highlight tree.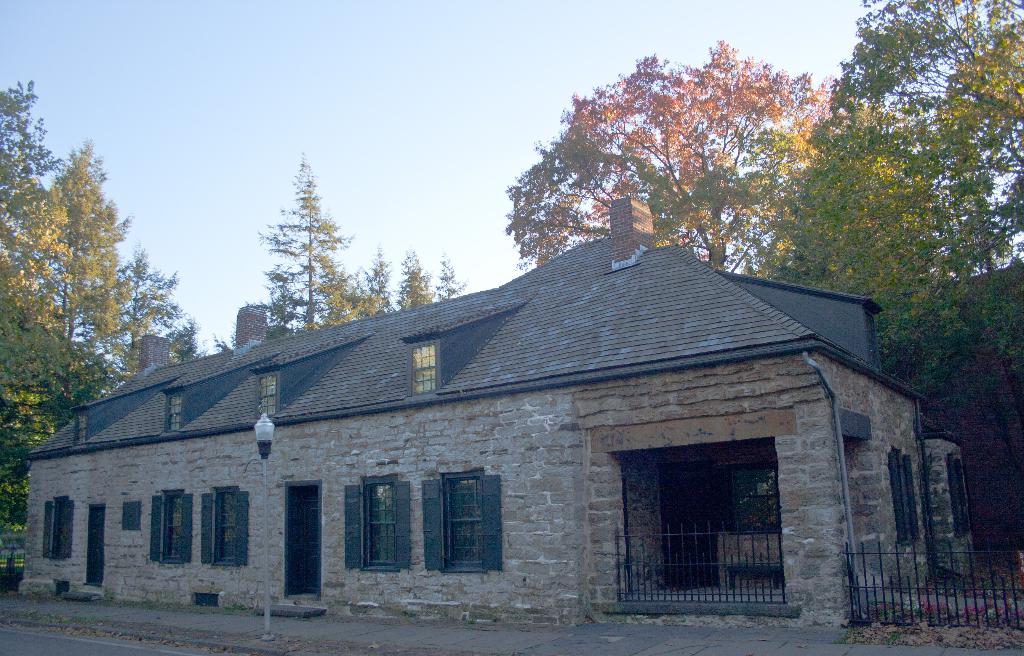
Highlighted region: bbox=[248, 154, 350, 339].
